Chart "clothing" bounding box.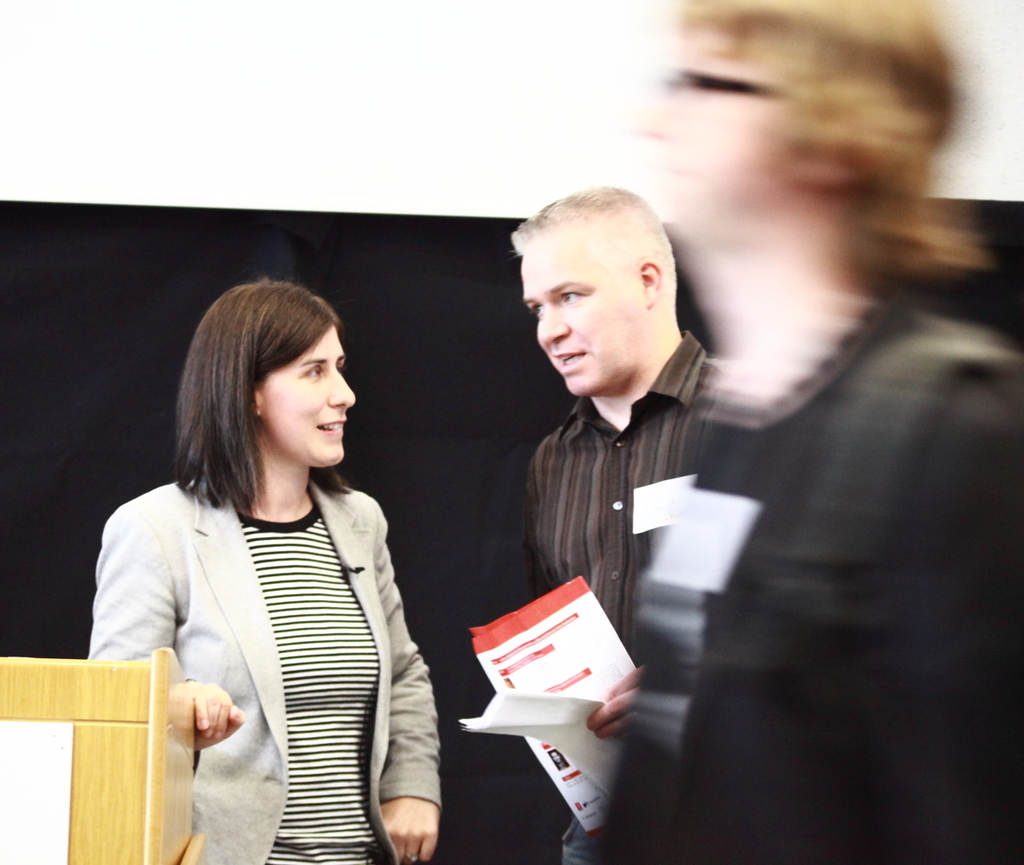
Charted: l=531, t=338, r=711, b=864.
